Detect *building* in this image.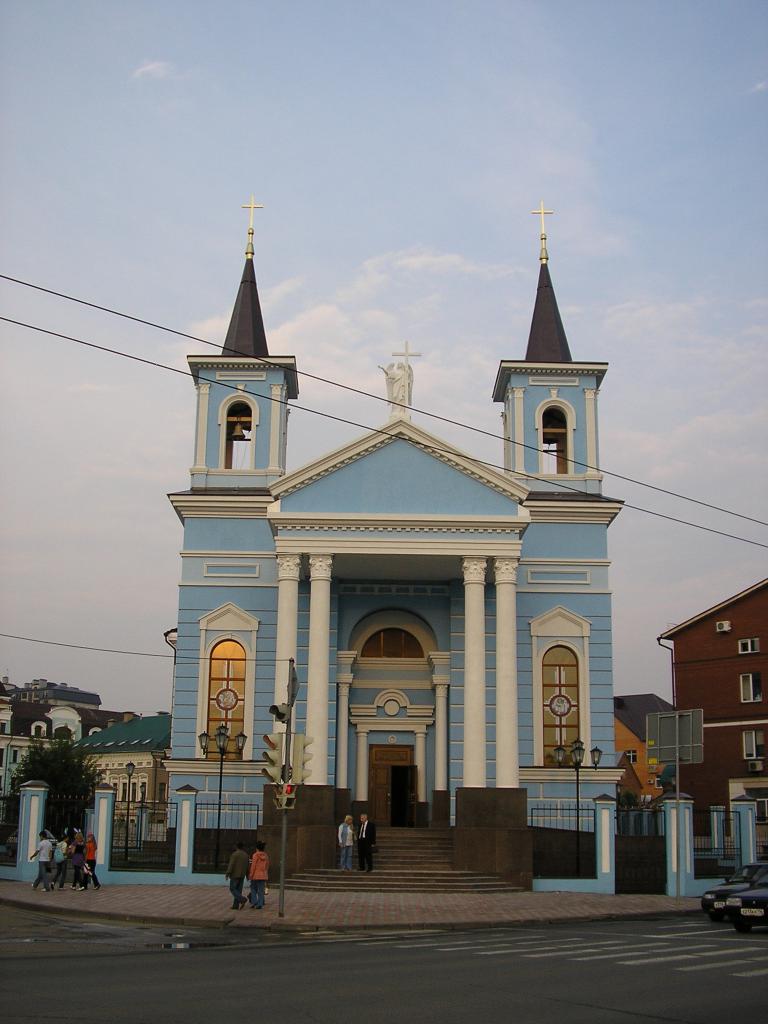
Detection: 656/575/767/837.
